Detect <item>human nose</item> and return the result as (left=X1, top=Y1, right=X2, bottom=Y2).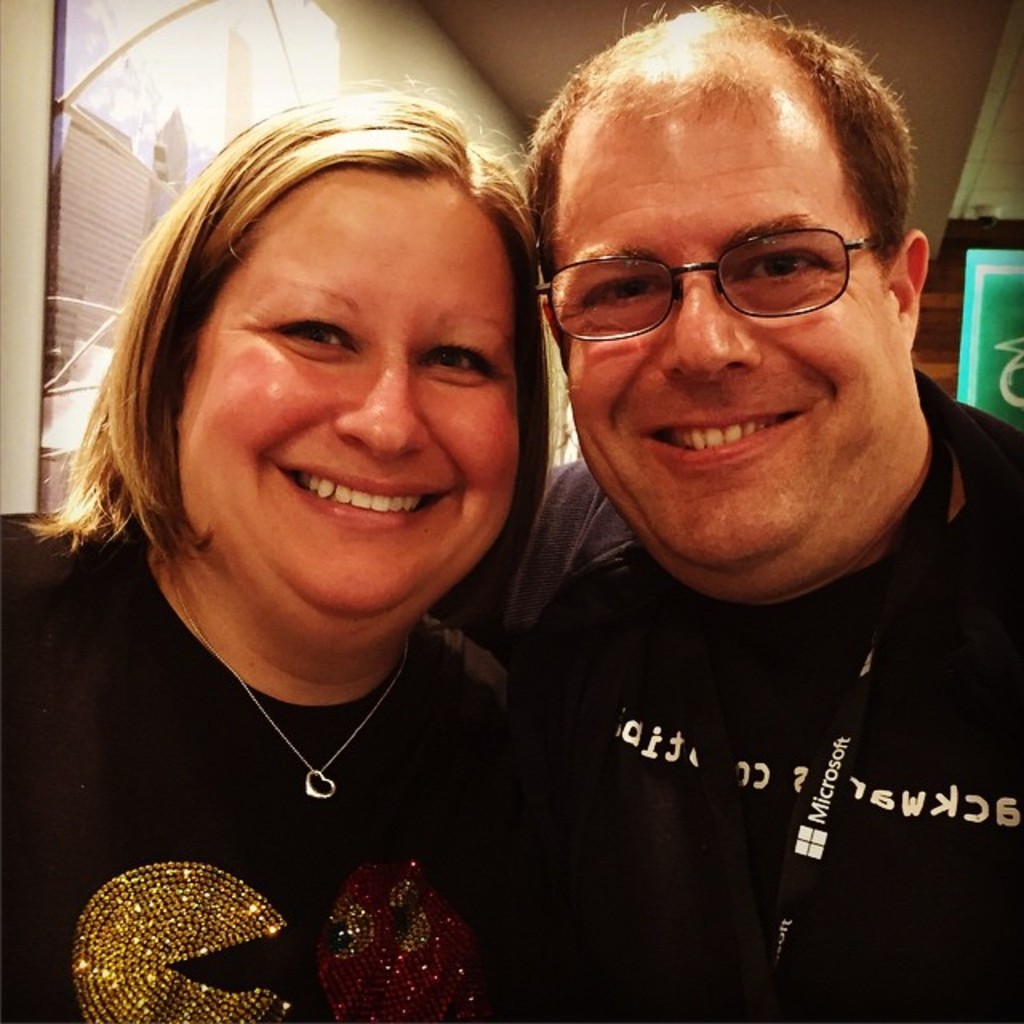
(left=656, top=267, right=760, bottom=379).
